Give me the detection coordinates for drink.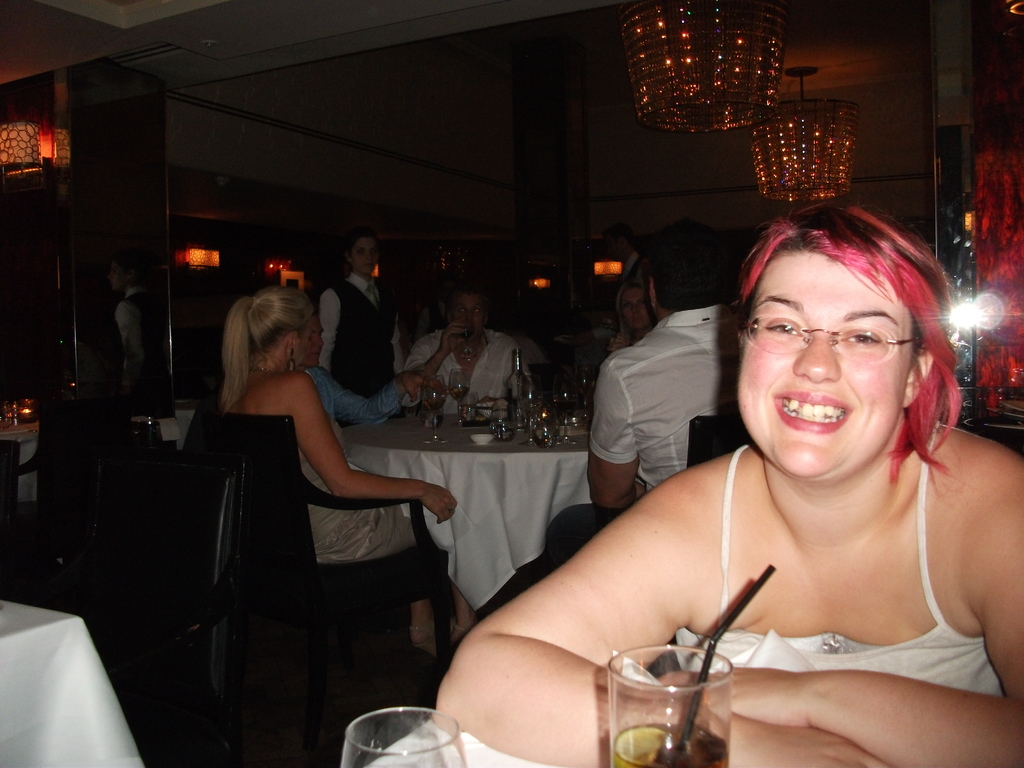
450/389/468/403.
